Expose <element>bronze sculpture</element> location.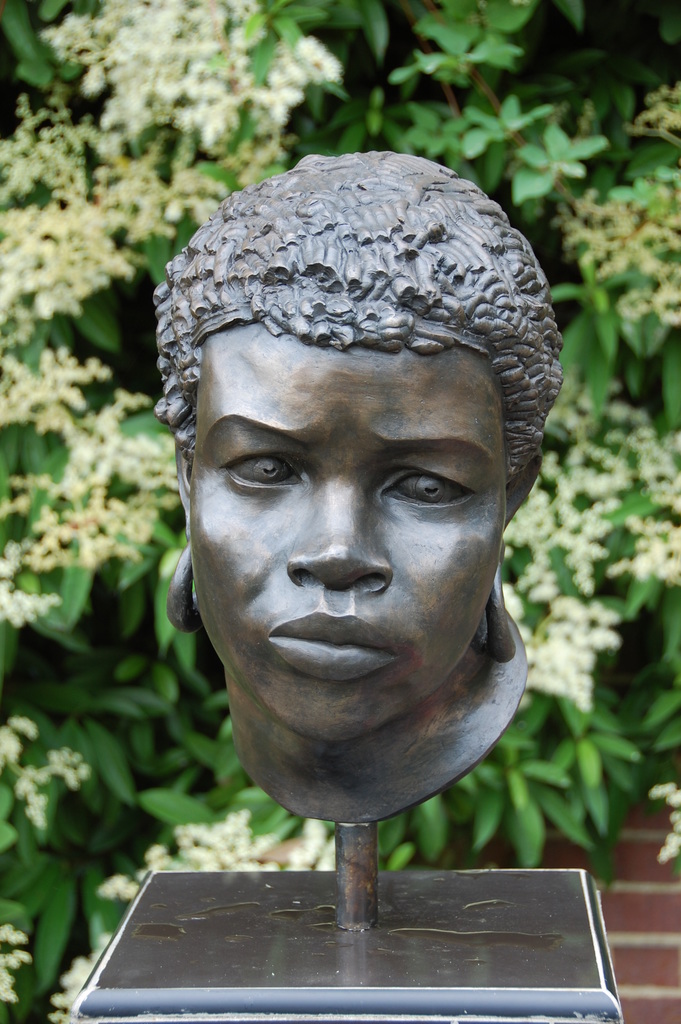
Exposed at <region>117, 85, 567, 938</region>.
